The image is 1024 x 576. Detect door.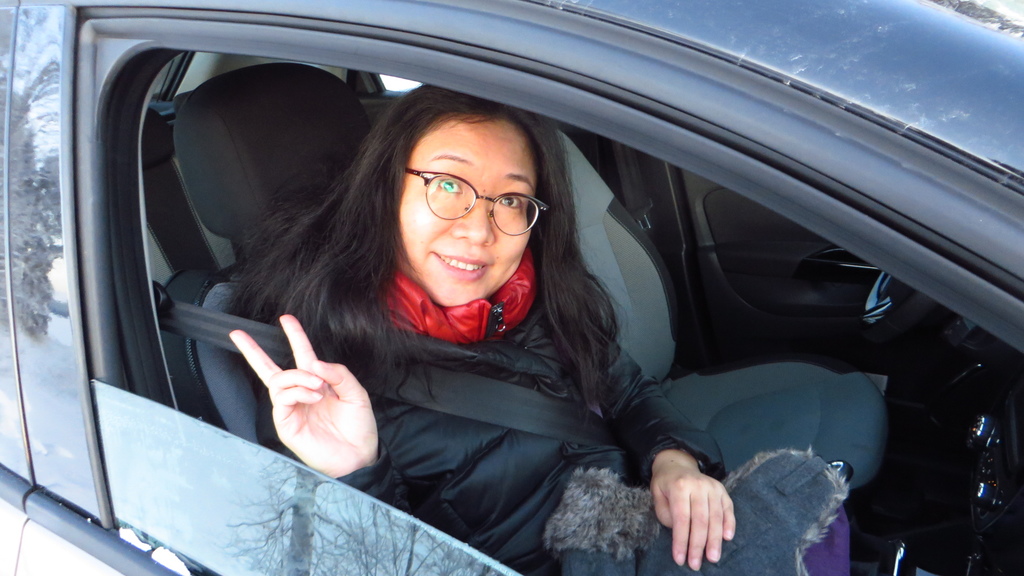
Detection: l=0, t=0, r=1023, b=575.
